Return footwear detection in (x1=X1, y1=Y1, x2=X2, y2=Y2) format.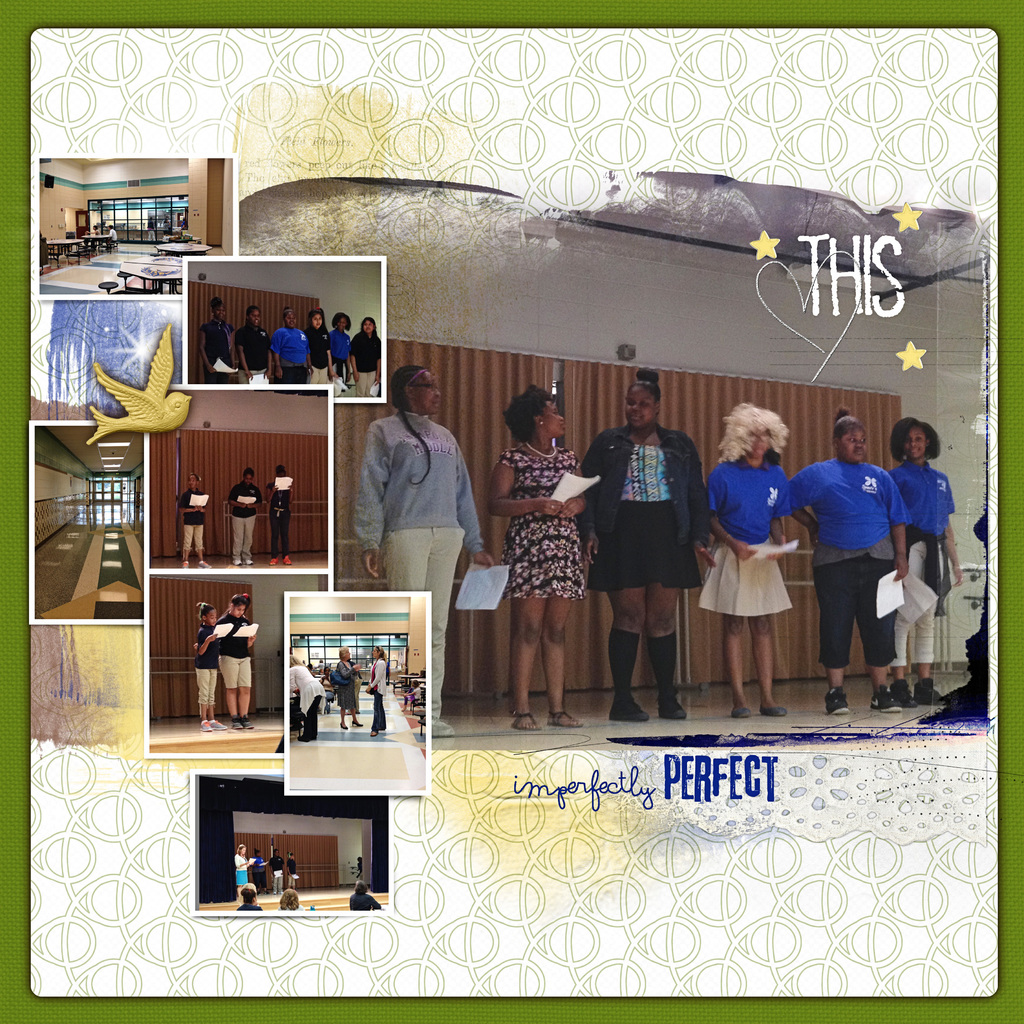
(x1=175, y1=561, x2=184, y2=568).
